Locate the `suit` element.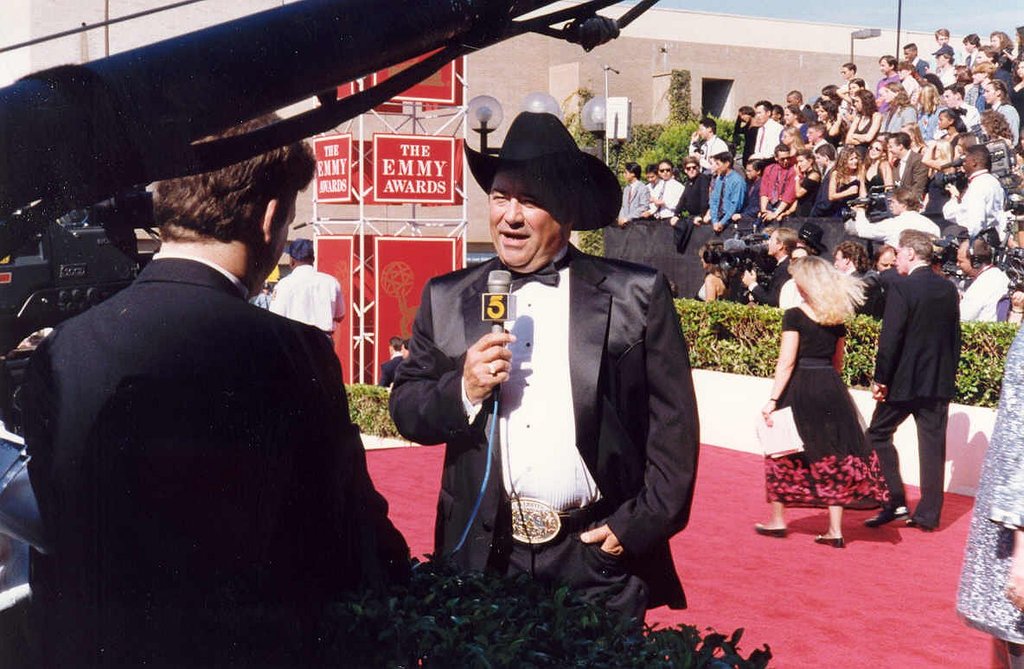
Element bbox: detection(21, 255, 410, 668).
